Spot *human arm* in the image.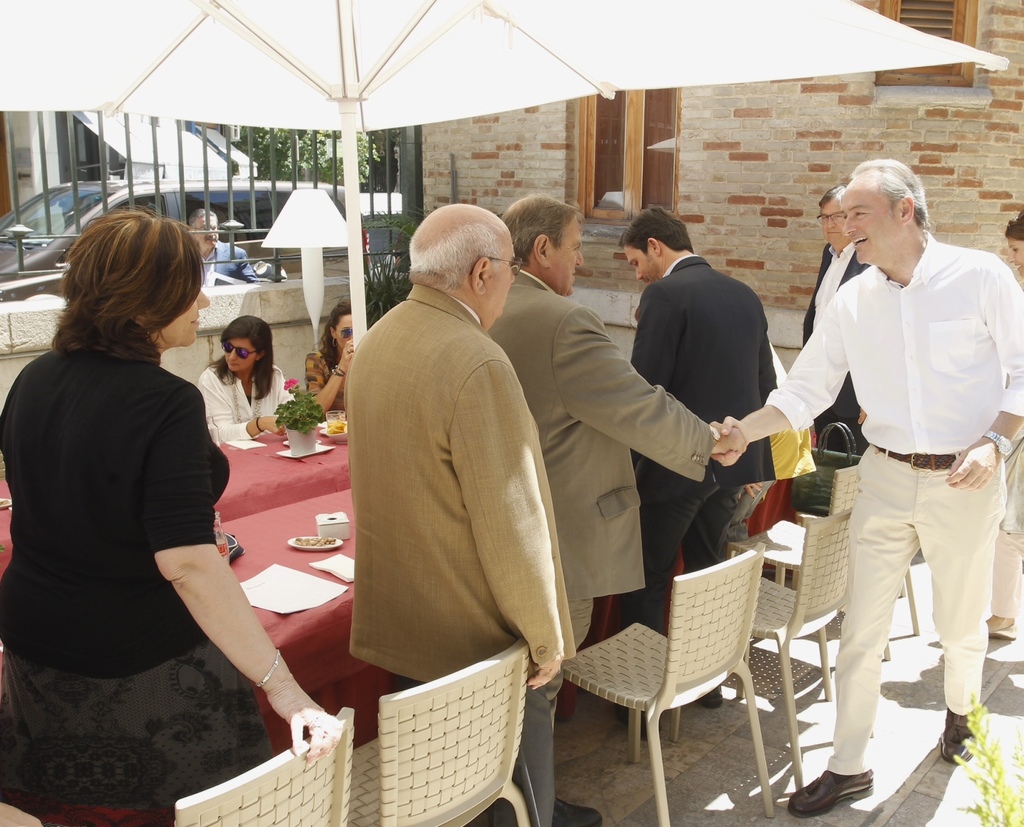
*human arm* found at <region>707, 284, 857, 462</region>.
